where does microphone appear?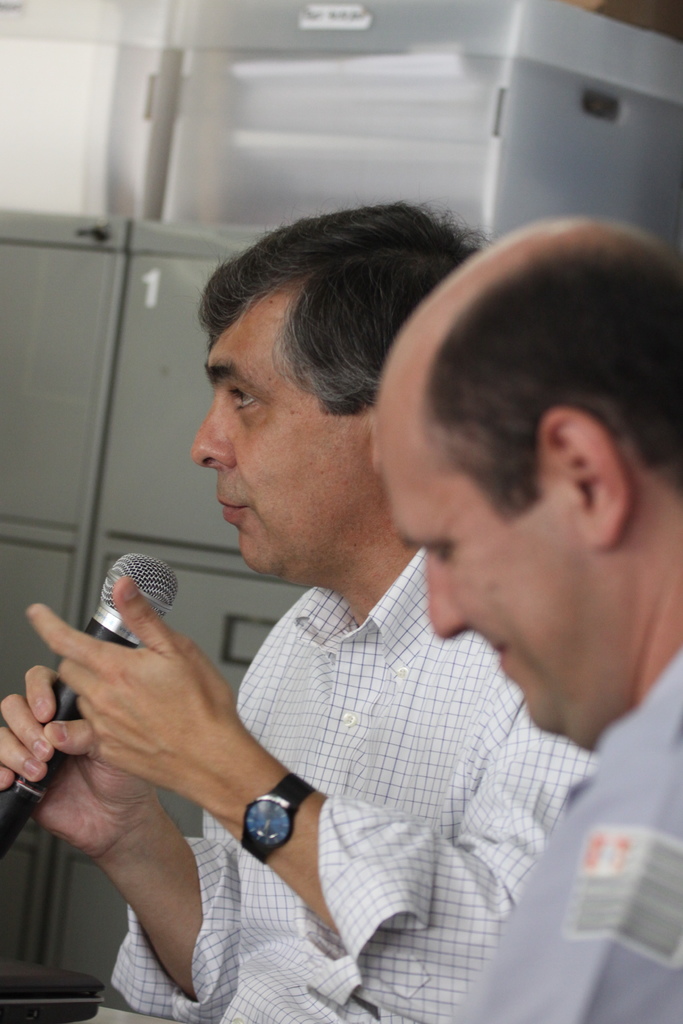
Appears at bbox(0, 547, 174, 858).
